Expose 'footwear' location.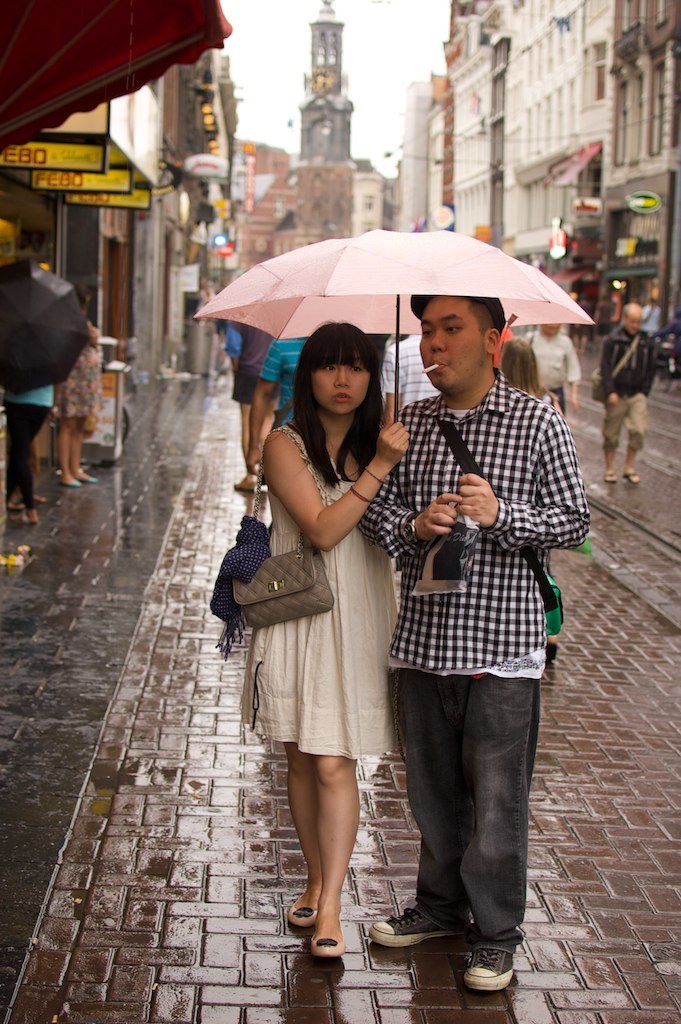
Exposed at 624:465:644:489.
